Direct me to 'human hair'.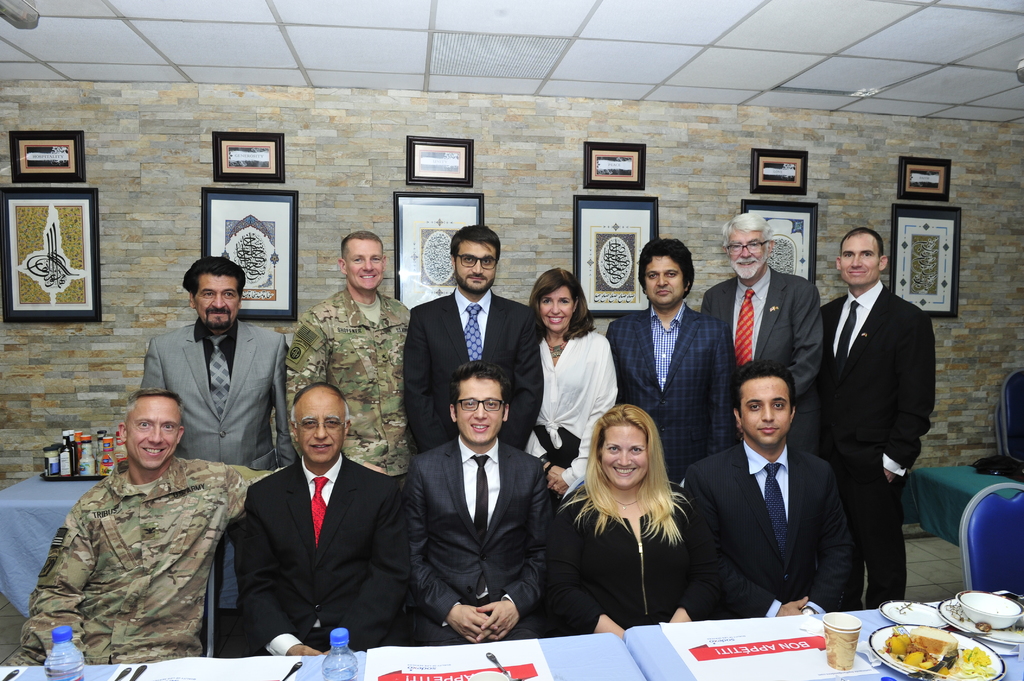
Direction: (left=733, top=355, right=795, bottom=416).
